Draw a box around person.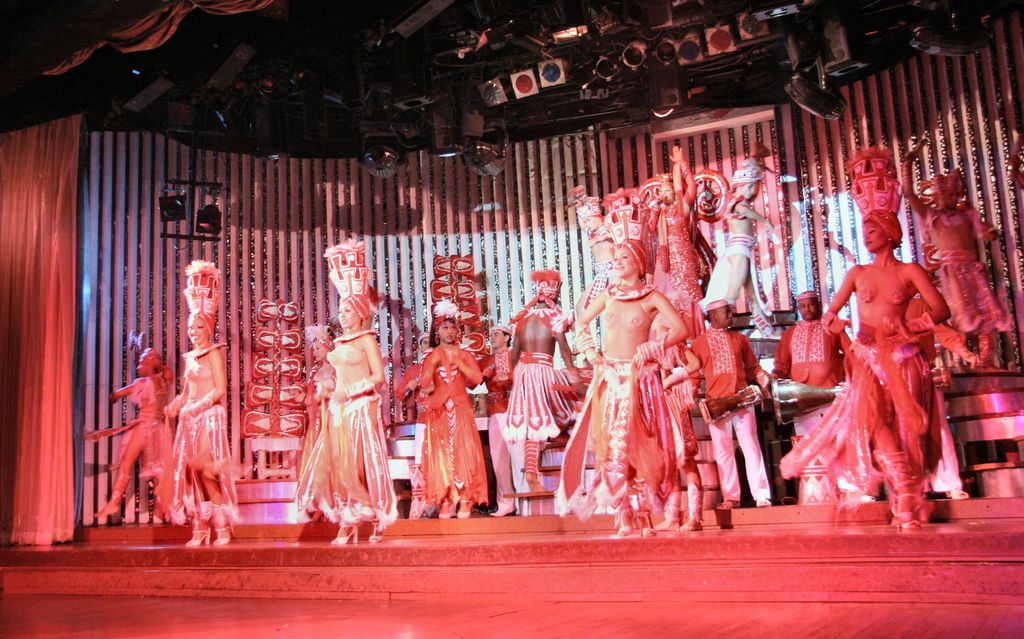
select_region(292, 296, 393, 556).
